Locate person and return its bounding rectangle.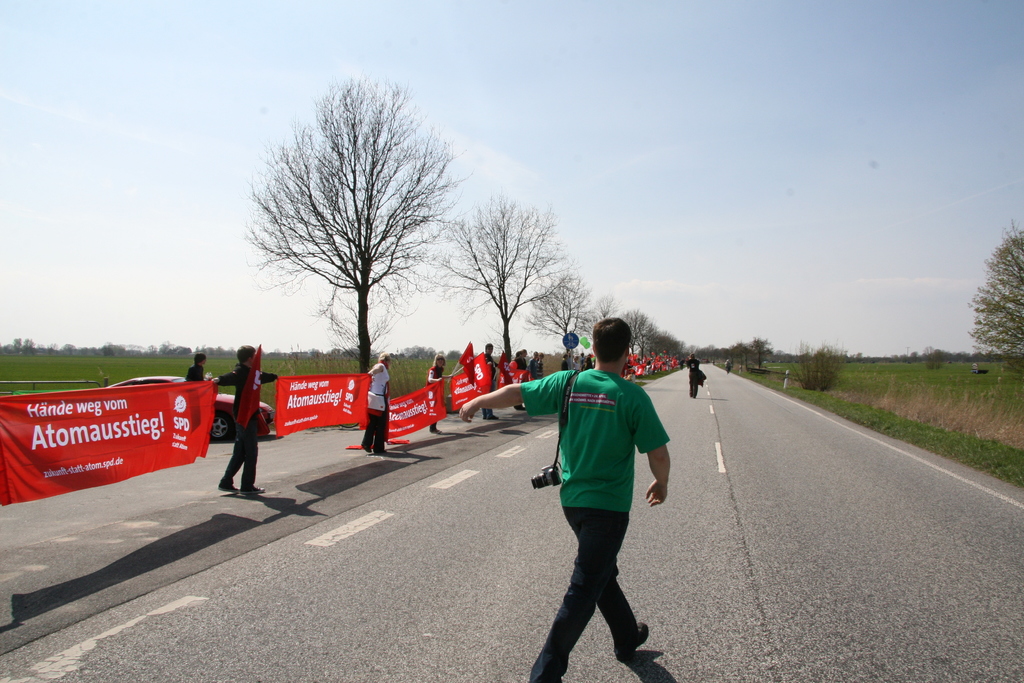
[left=517, top=352, right=534, bottom=406].
